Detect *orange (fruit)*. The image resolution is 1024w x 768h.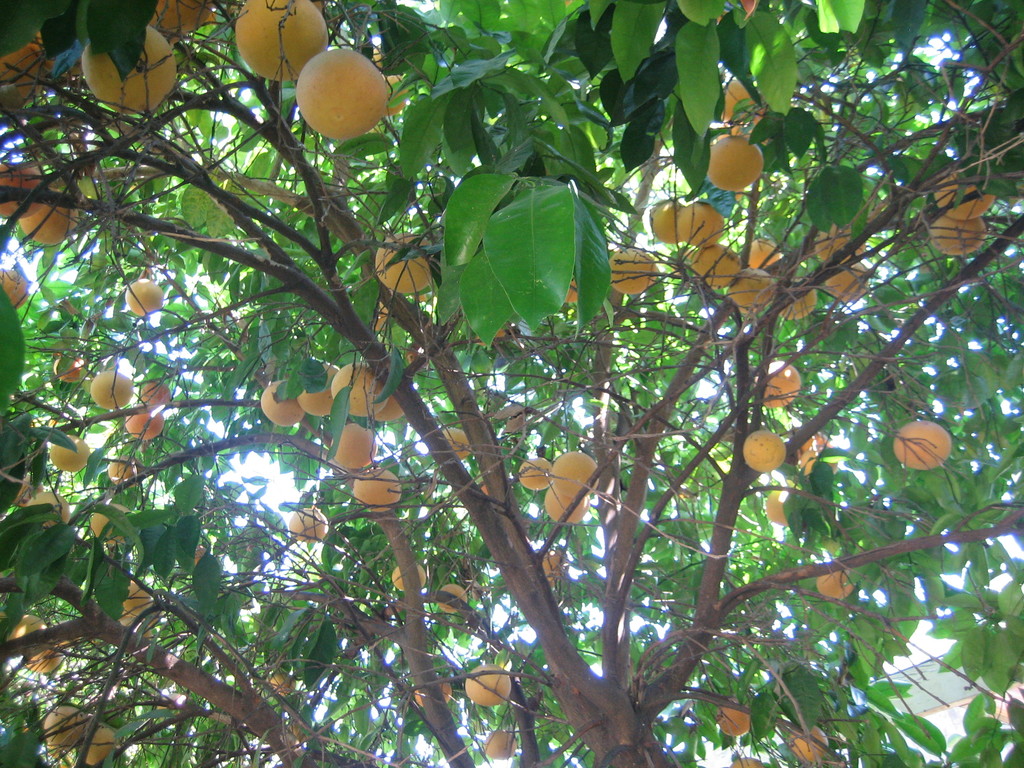
<bbox>337, 425, 374, 468</bbox>.
